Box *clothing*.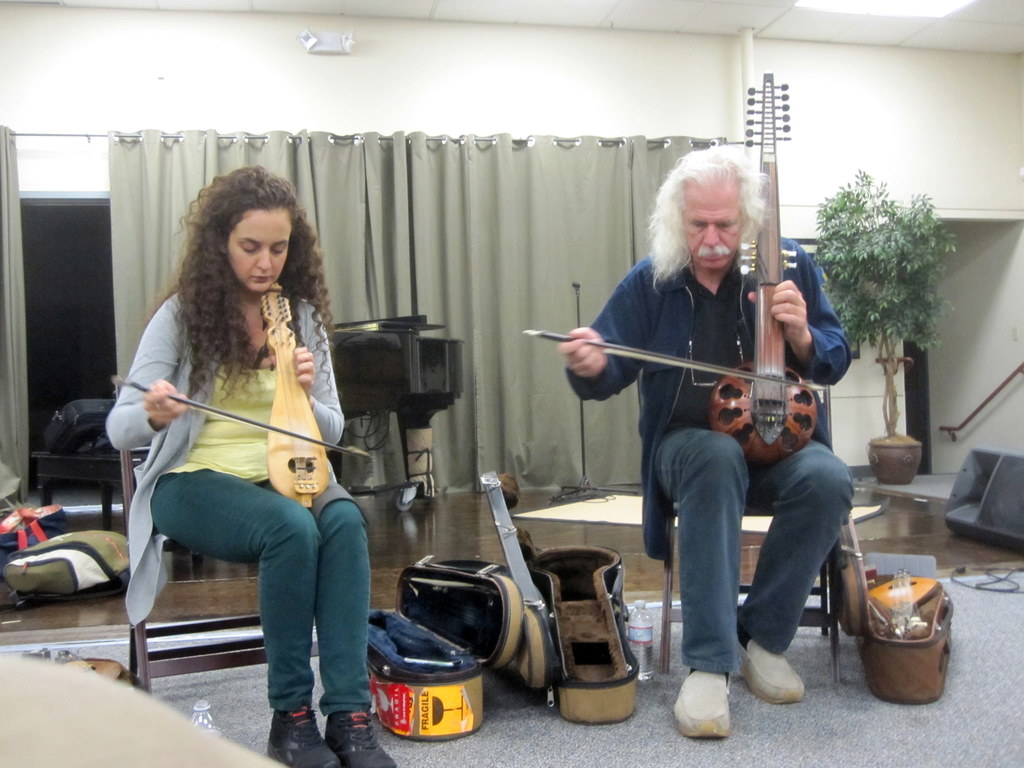
pyautogui.locateOnScreen(566, 233, 847, 660).
